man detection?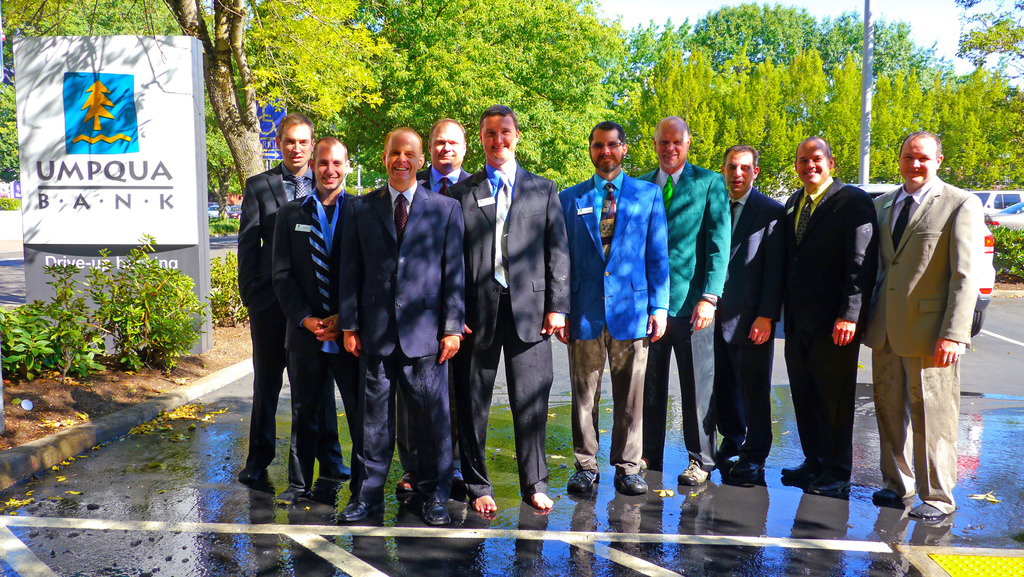
left=870, top=125, right=977, bottom=525
